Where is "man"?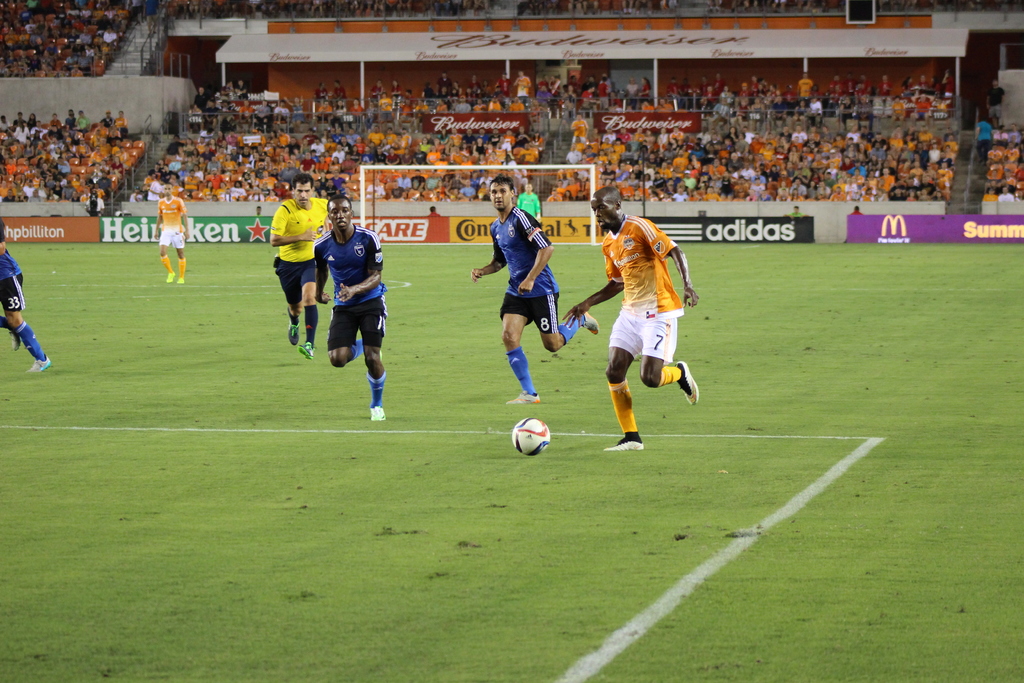
rect(329, 78, 348, 107).
